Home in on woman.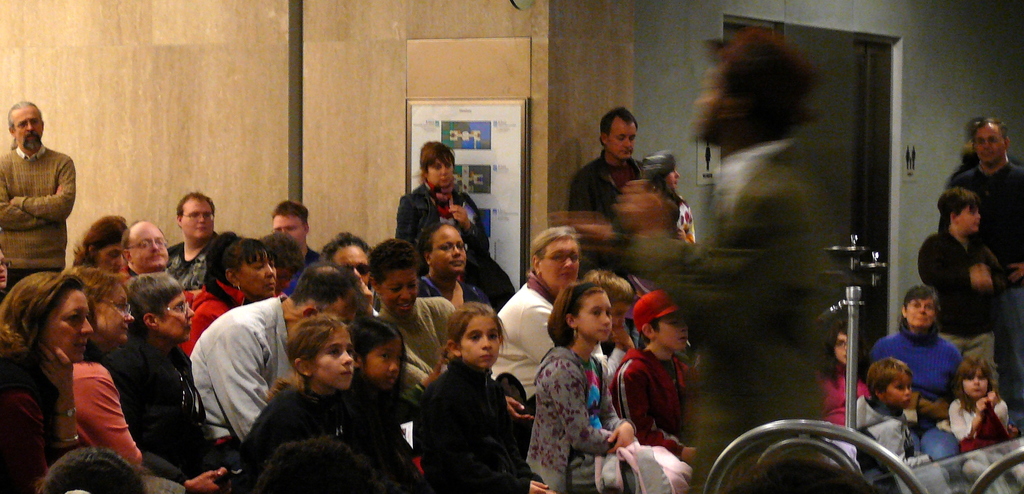
Homed in at 0:264:88:493.
